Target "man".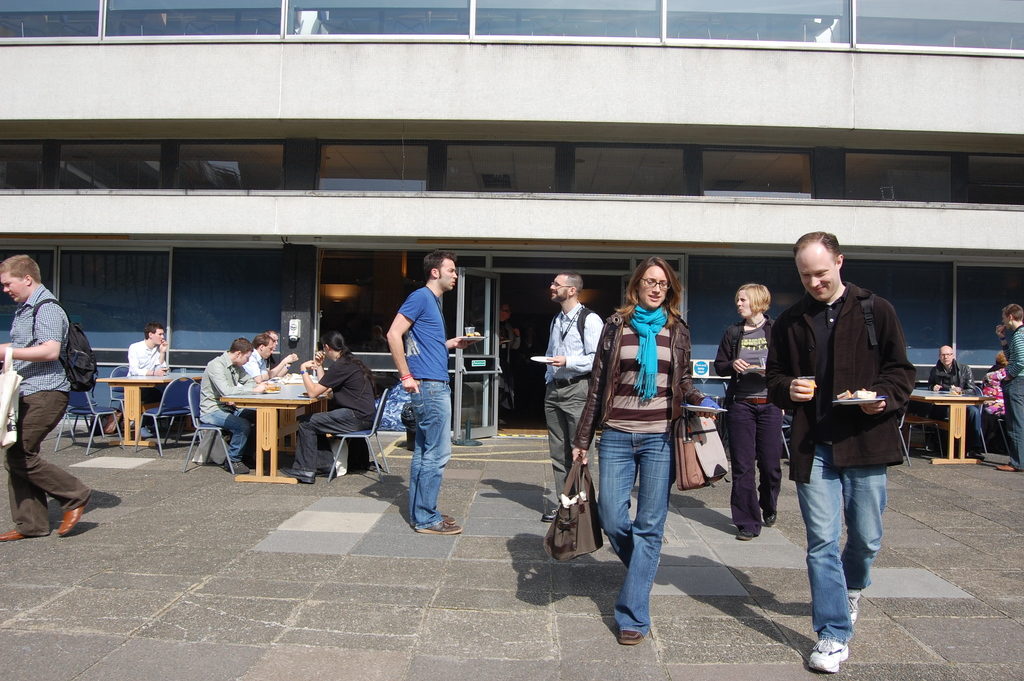
Target region: bbox(997, 303, 1023, 475).
